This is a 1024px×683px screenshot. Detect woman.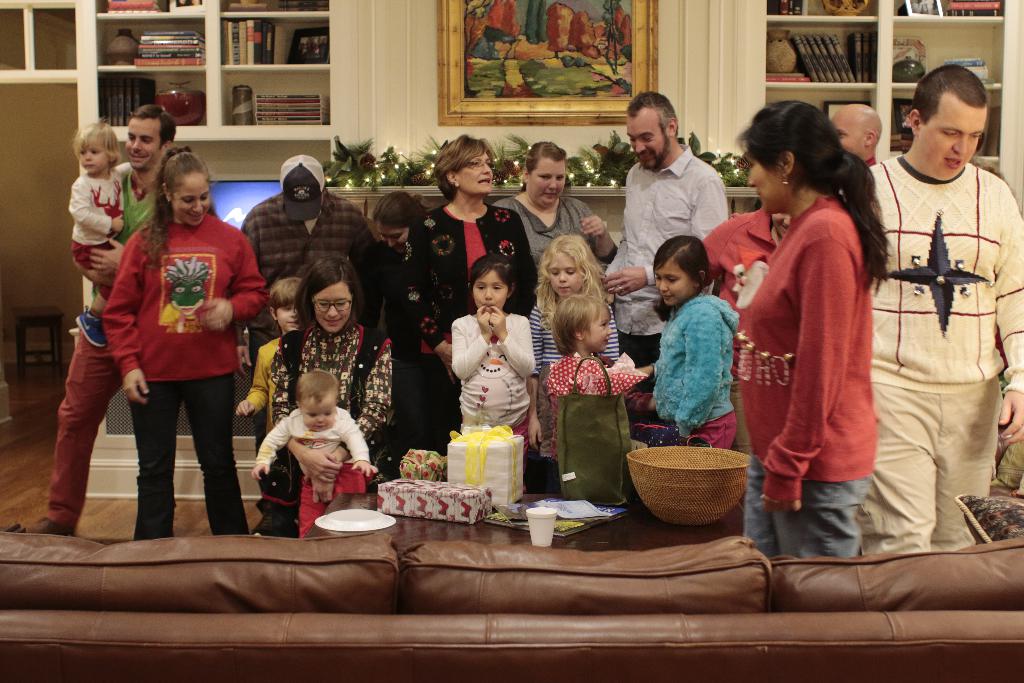
region(501, 140, 616, 292).
